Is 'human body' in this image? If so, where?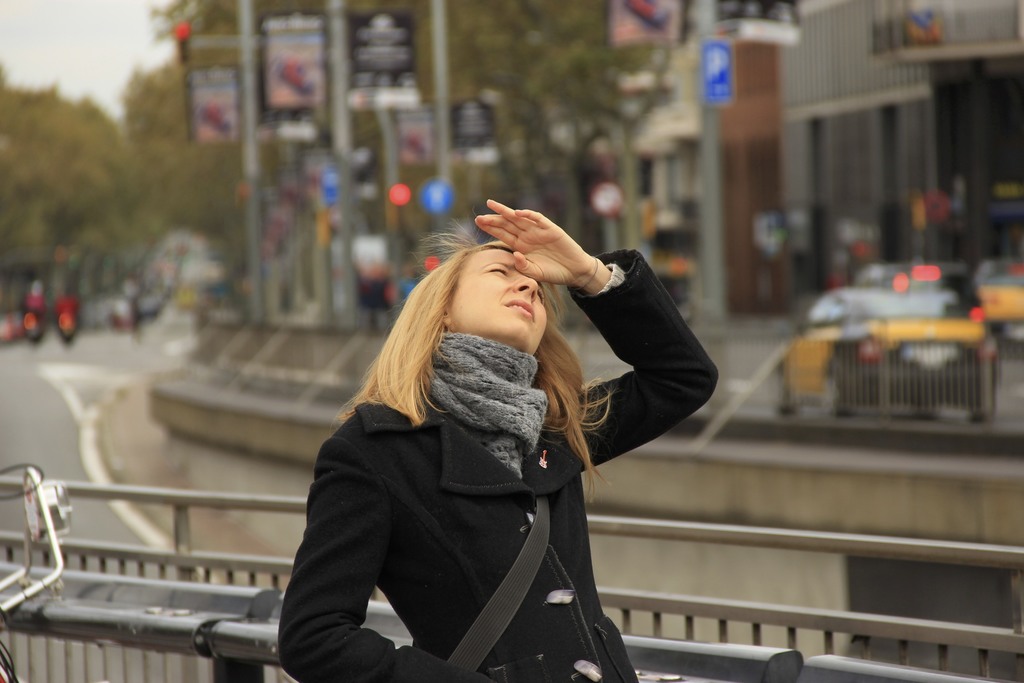
Yes, at bbox(216, 198, 748, 682).
